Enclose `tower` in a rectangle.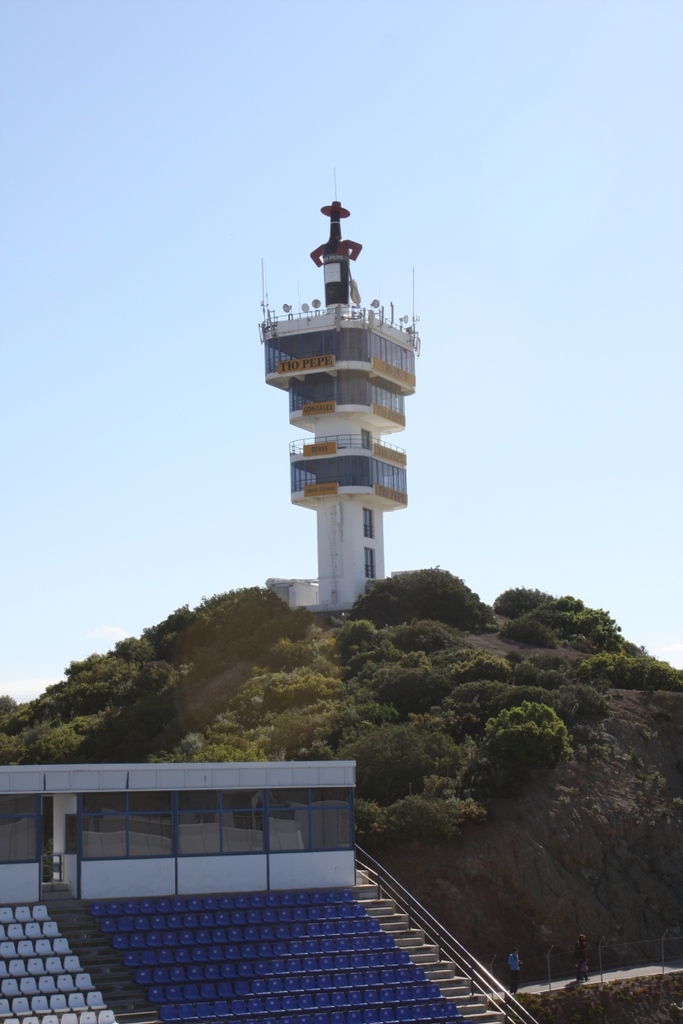
detection(263, 186, 425, 618).
